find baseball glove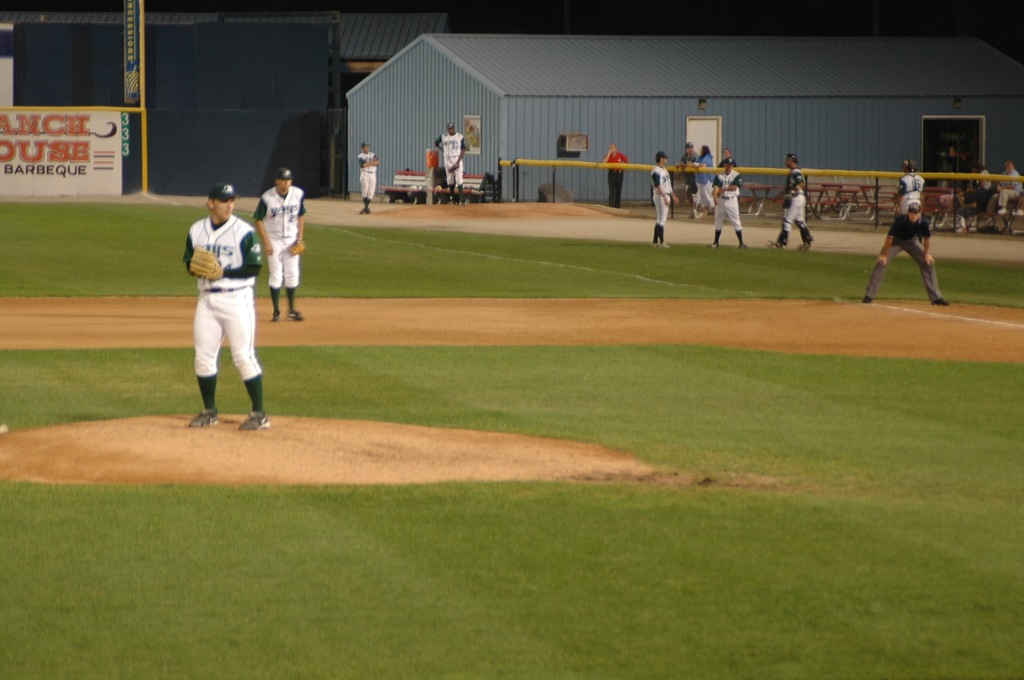
287/240/307/258
